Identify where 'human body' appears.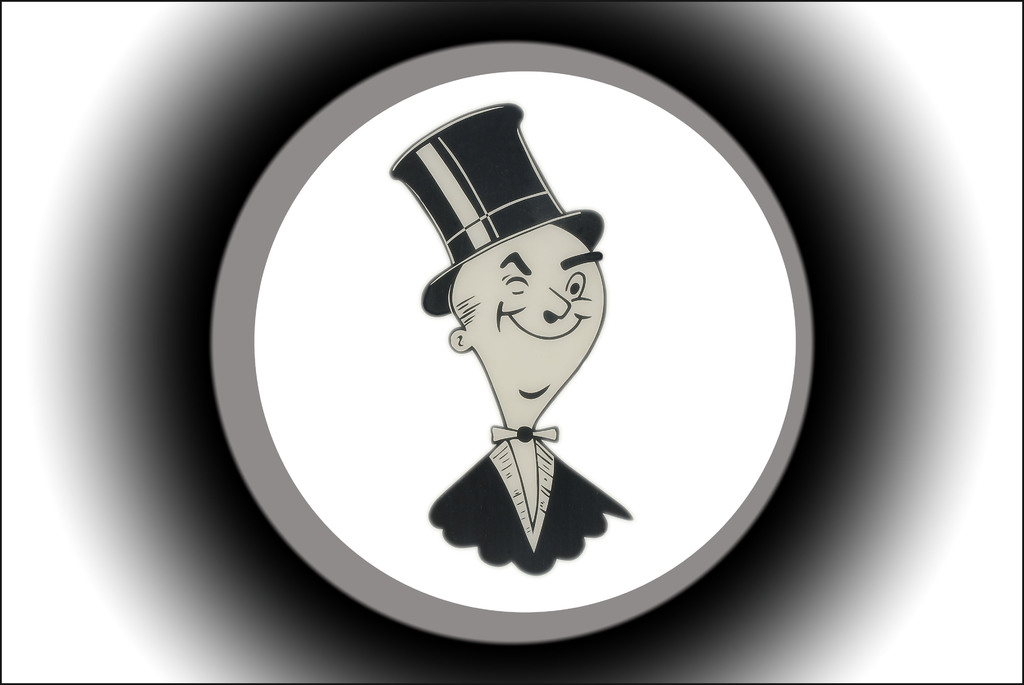
Appears at (left=447, top=226, right=632, bottom=564).
